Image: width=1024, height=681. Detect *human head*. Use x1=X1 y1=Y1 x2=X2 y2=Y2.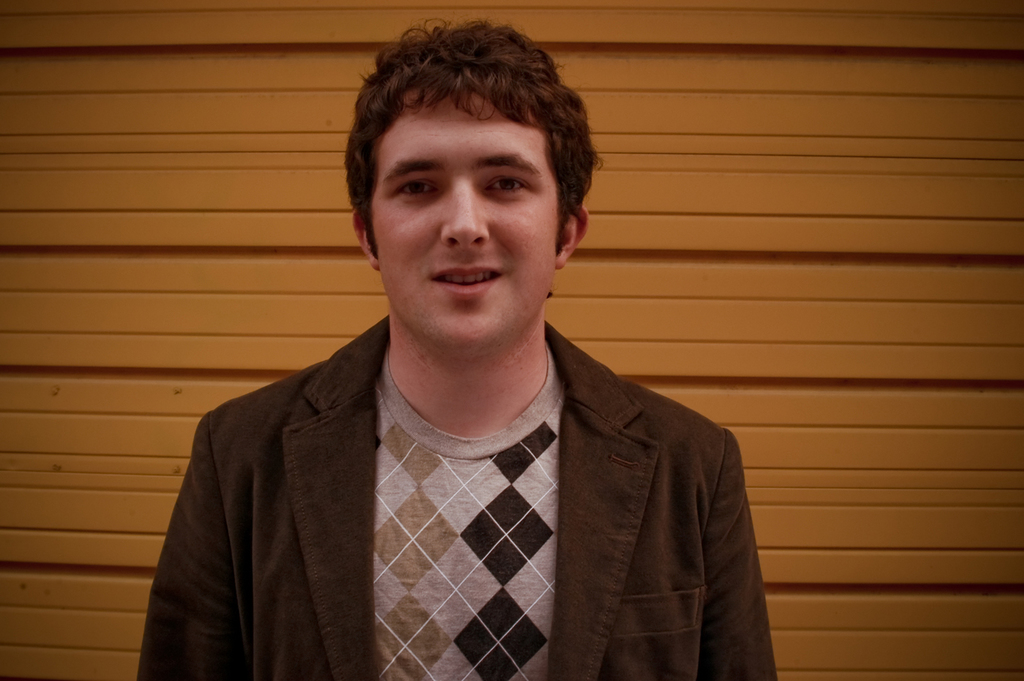
x1=316 y1=31 x2=590 y2=382.
